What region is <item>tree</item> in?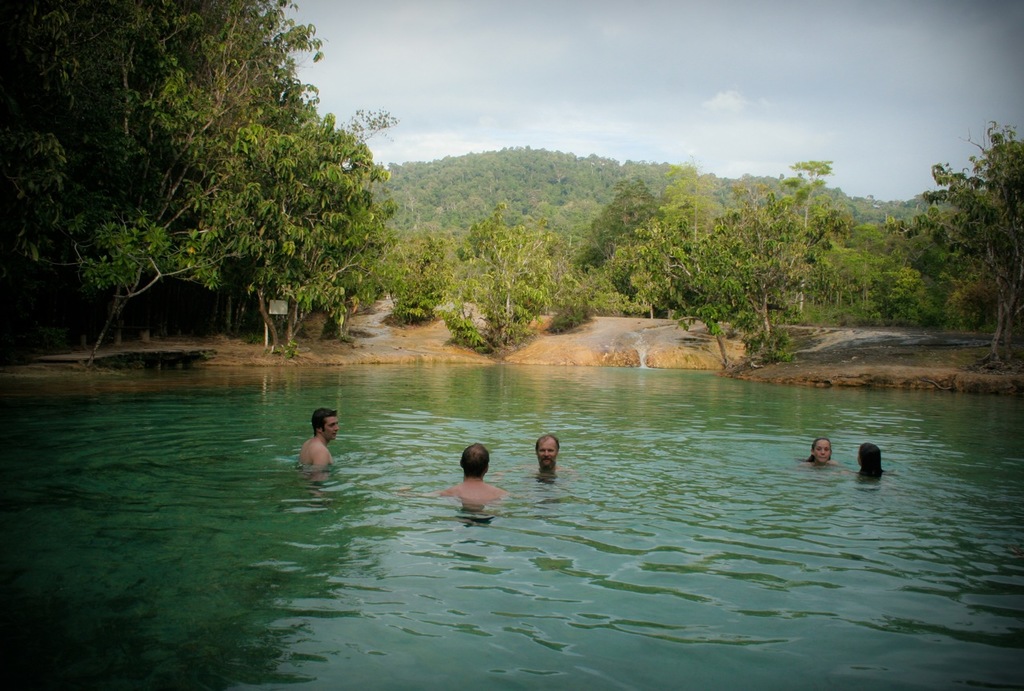
365,214,450,330.
